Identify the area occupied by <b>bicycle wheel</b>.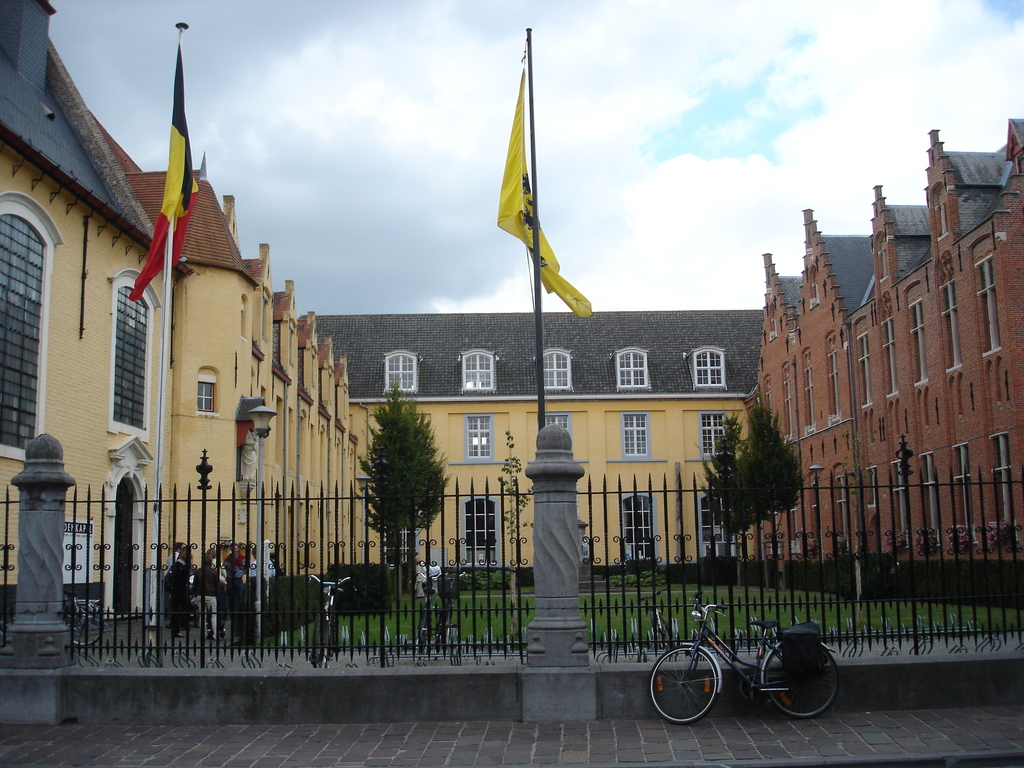
Area: 762:643:847:716.
